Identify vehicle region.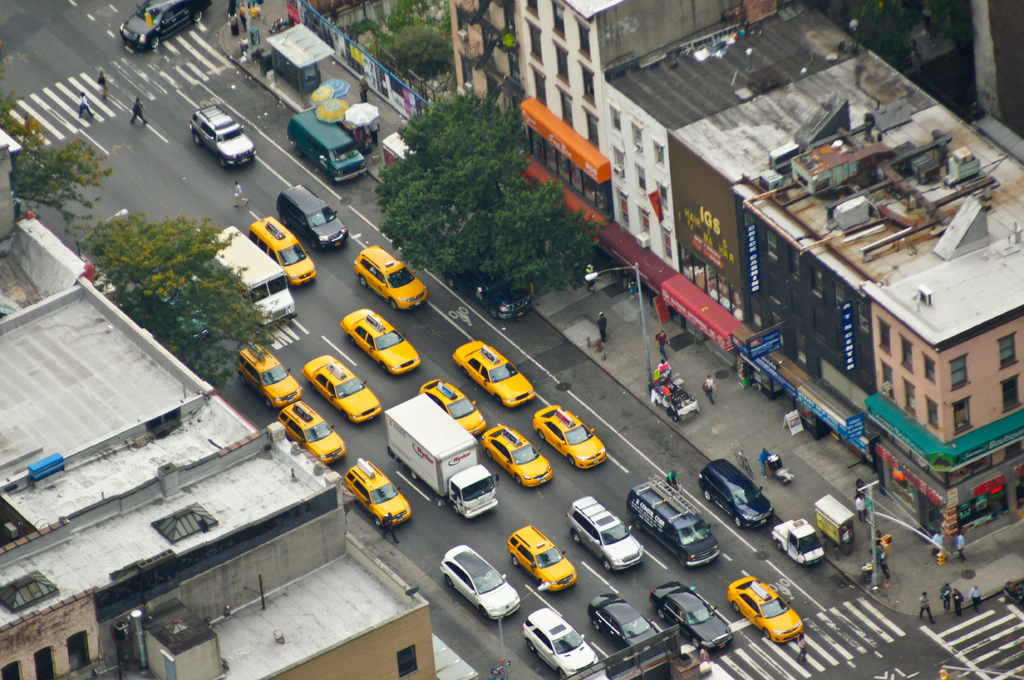
Region: [left=522, top=605, right=595, bottom=679].
